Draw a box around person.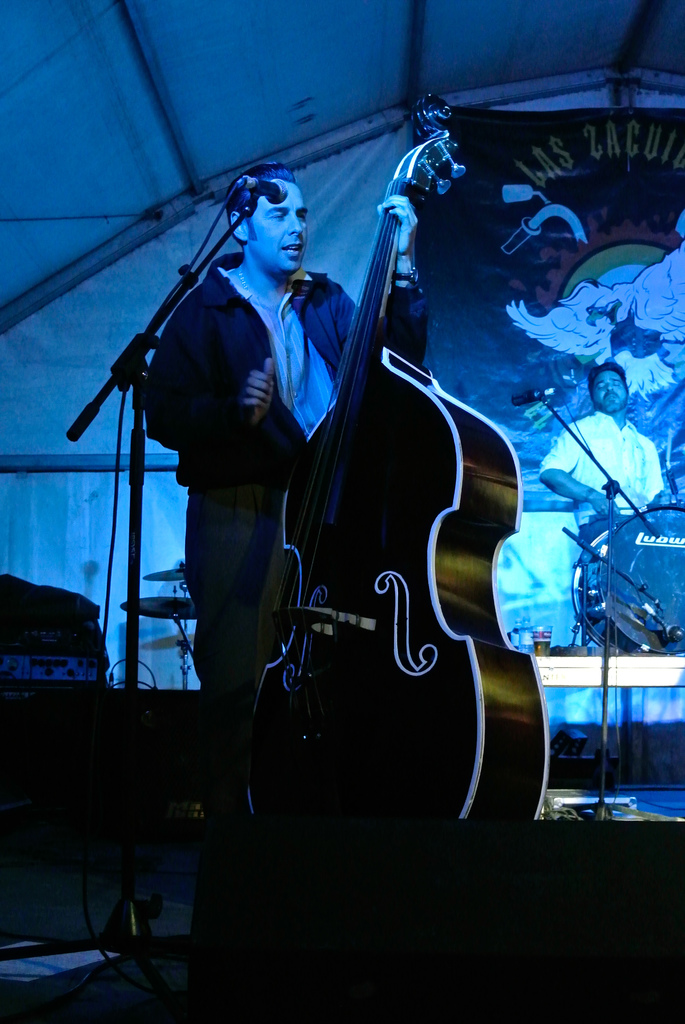
x1=143, y1=161, x2=428, y2=817.
